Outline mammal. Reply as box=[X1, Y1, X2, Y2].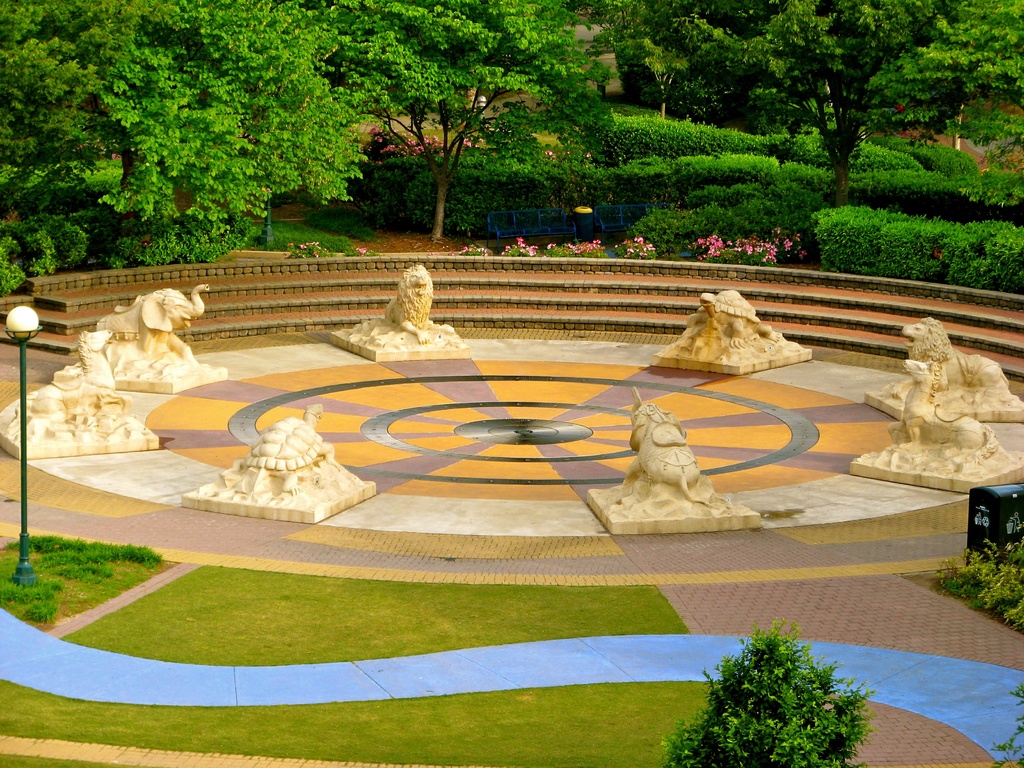
box=[884, 359, 1004, 454].
